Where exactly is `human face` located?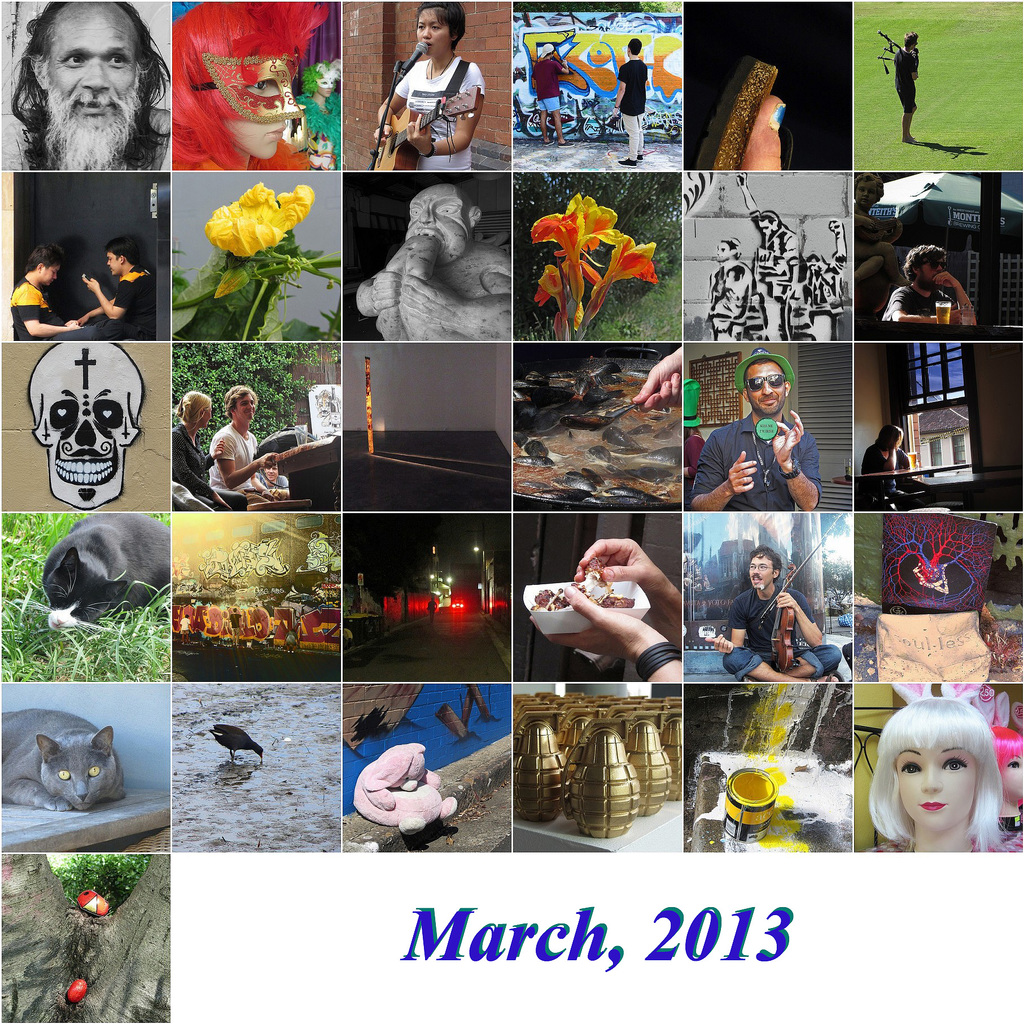
Its bounding box is [left=404, top=193, right=477, bottom=260].
